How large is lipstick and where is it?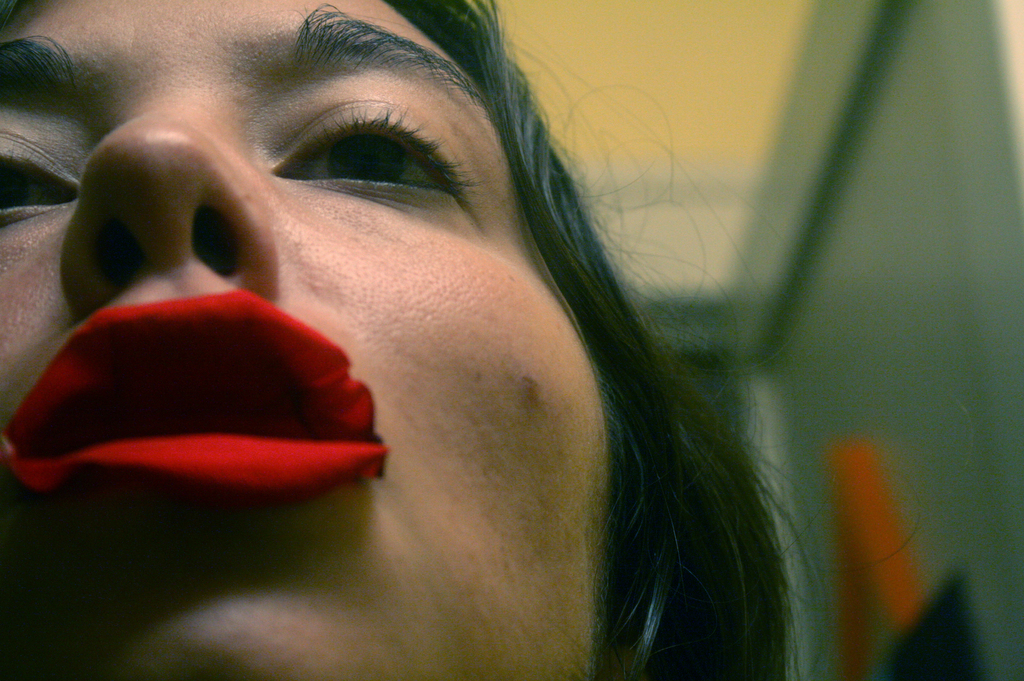
Bounding box: 0, 291, 387, 511.
